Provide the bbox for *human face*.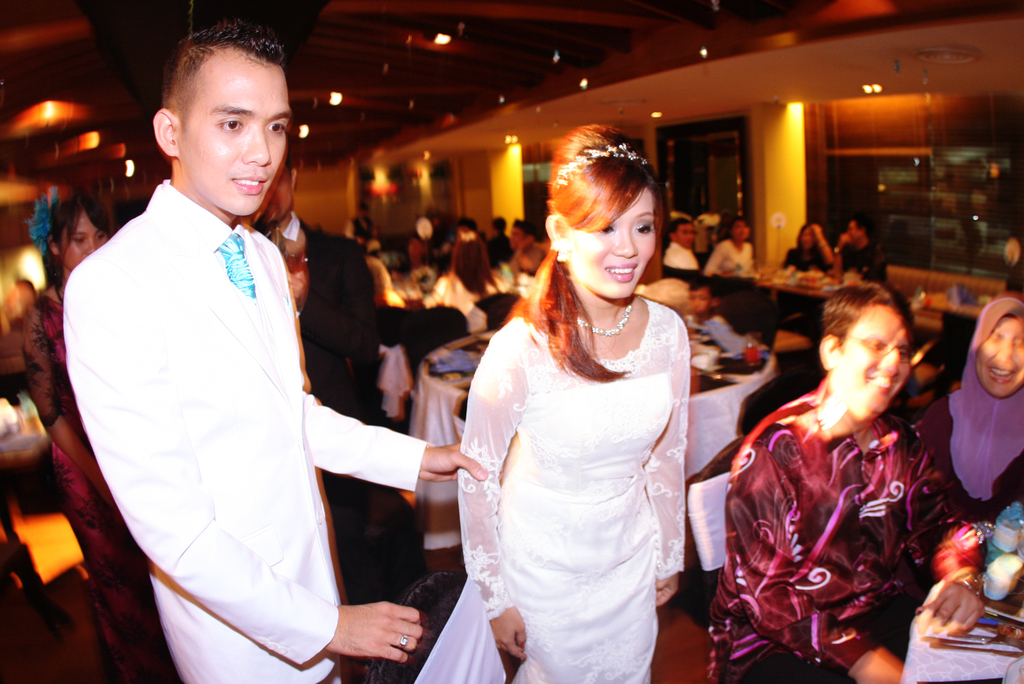
<region>62, 212, 108, 268</region>.
